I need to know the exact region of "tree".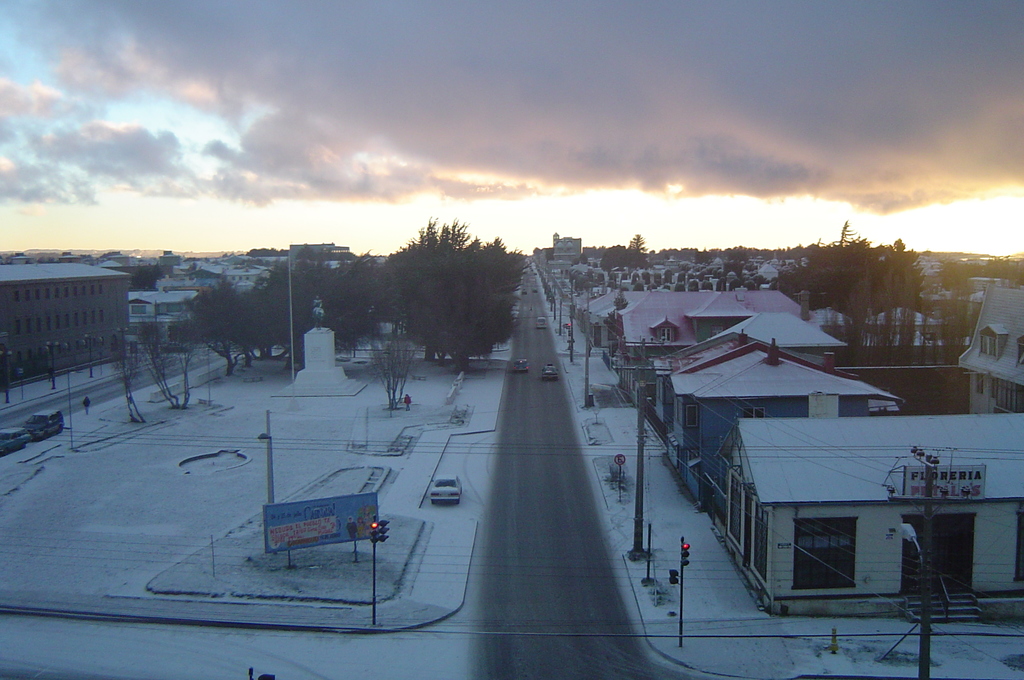
Region: [x1=187, y1=258, x2=197, y2=271].
